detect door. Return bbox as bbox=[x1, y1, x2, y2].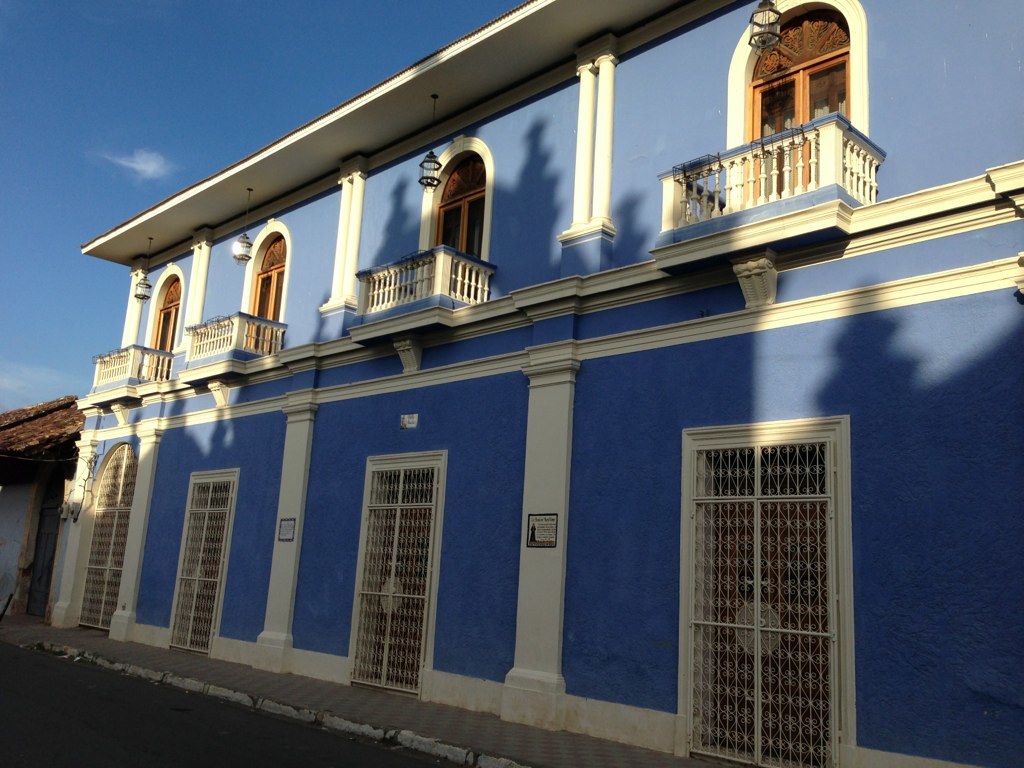
bbox=[747, 10, 851, 187].
